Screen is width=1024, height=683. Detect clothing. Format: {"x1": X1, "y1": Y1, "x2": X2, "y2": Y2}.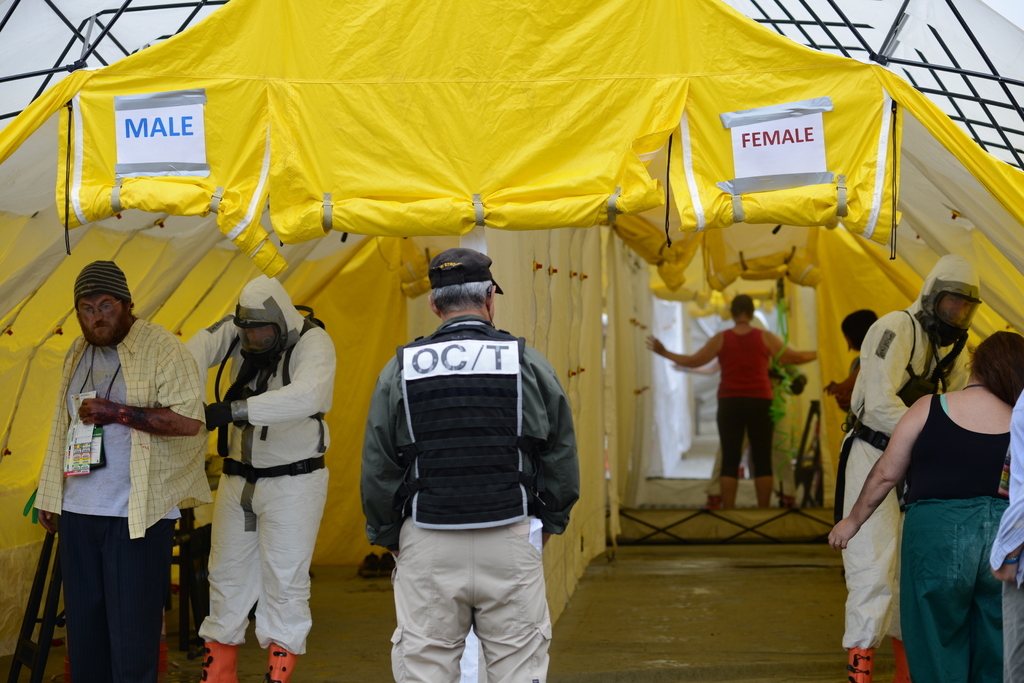
{"x1": 172, "y1": 273, "x2": 345, "y2": 677}.
